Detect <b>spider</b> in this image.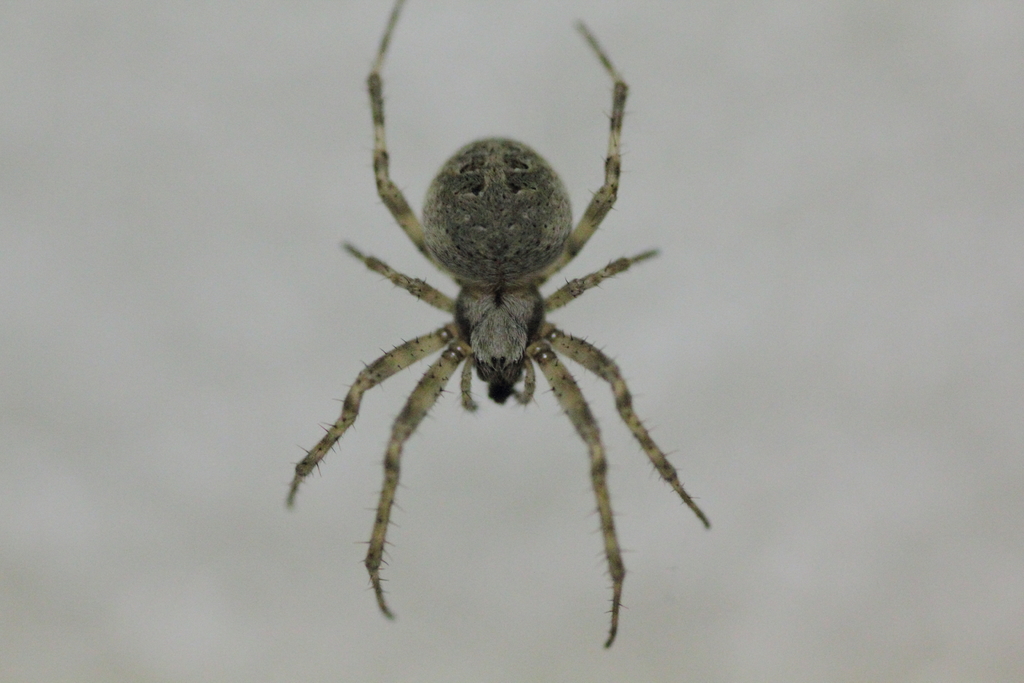
Detection: bbox=(280, 0, 712, 646).
